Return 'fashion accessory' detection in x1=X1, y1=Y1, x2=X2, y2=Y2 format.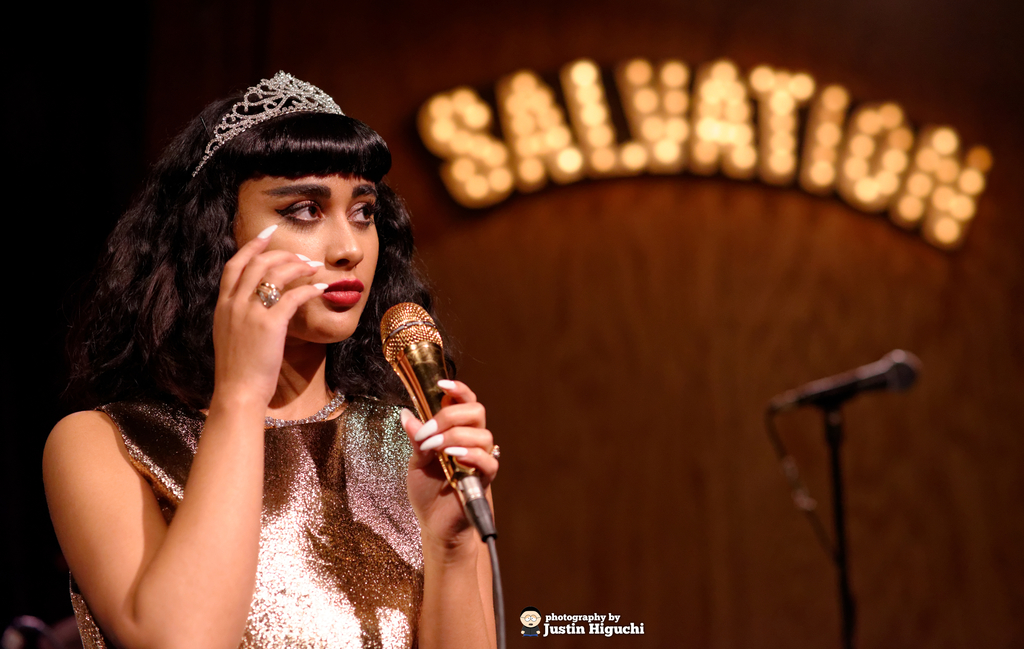
x1=305, y1=258, x2=326, y2=267.
